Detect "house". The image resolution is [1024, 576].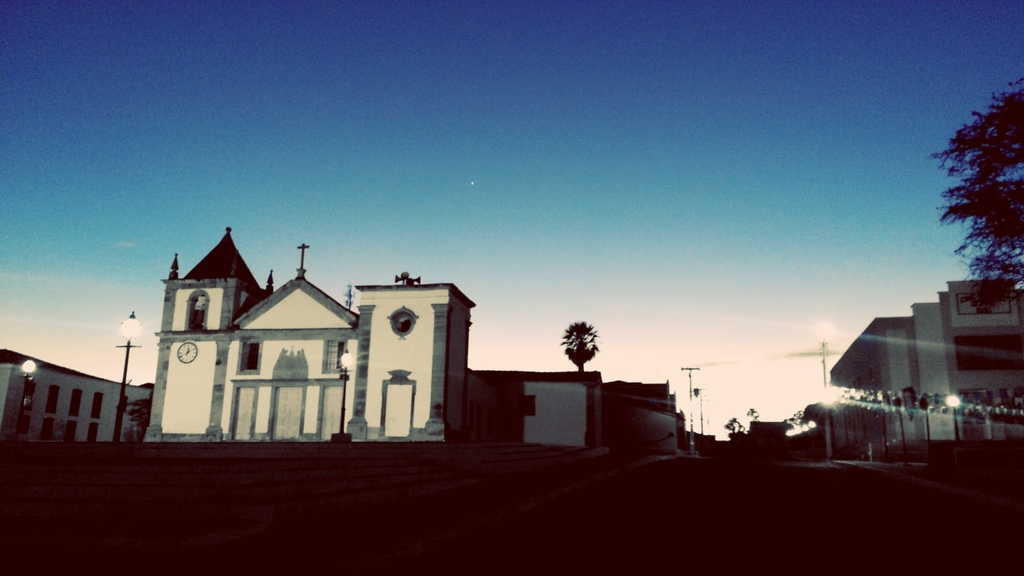
locate(591, 378, 686, 457).
